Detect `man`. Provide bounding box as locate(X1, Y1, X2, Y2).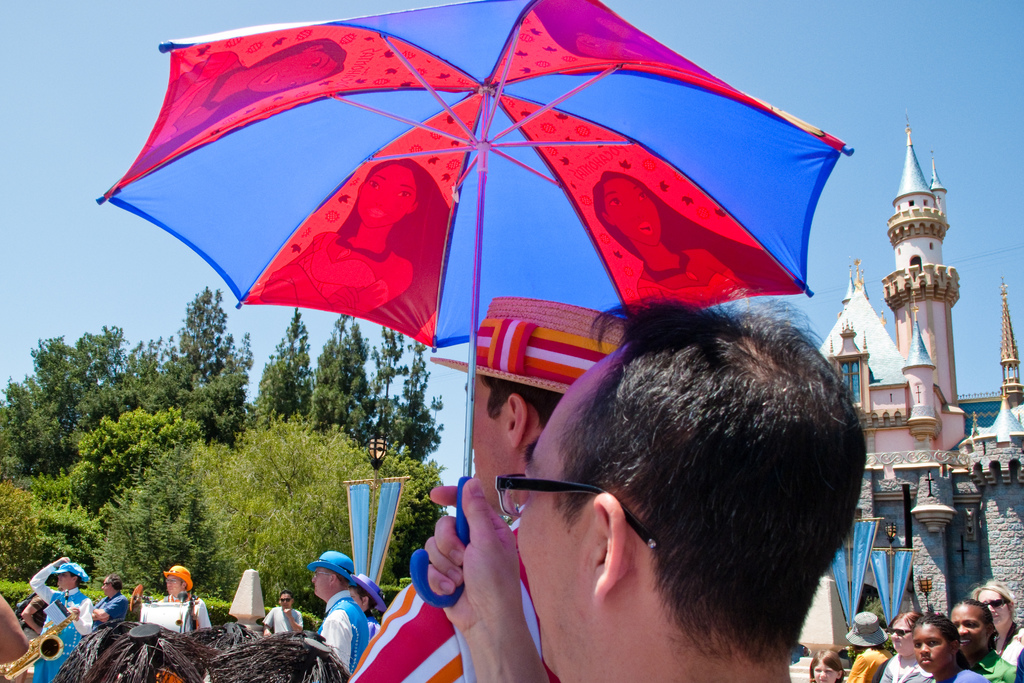
locate(950, 597, 1018, 682).
